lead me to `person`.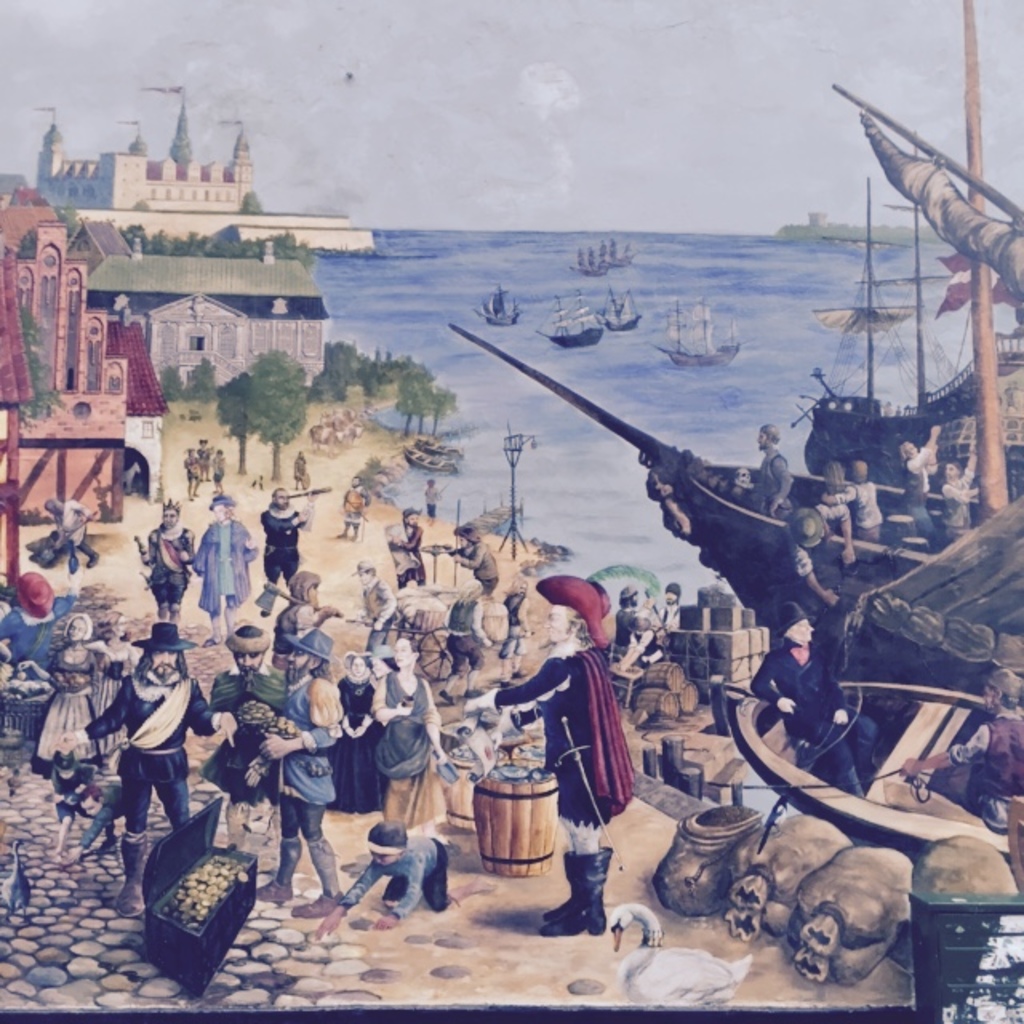
Lead to box(0, 560, 82, 682).
